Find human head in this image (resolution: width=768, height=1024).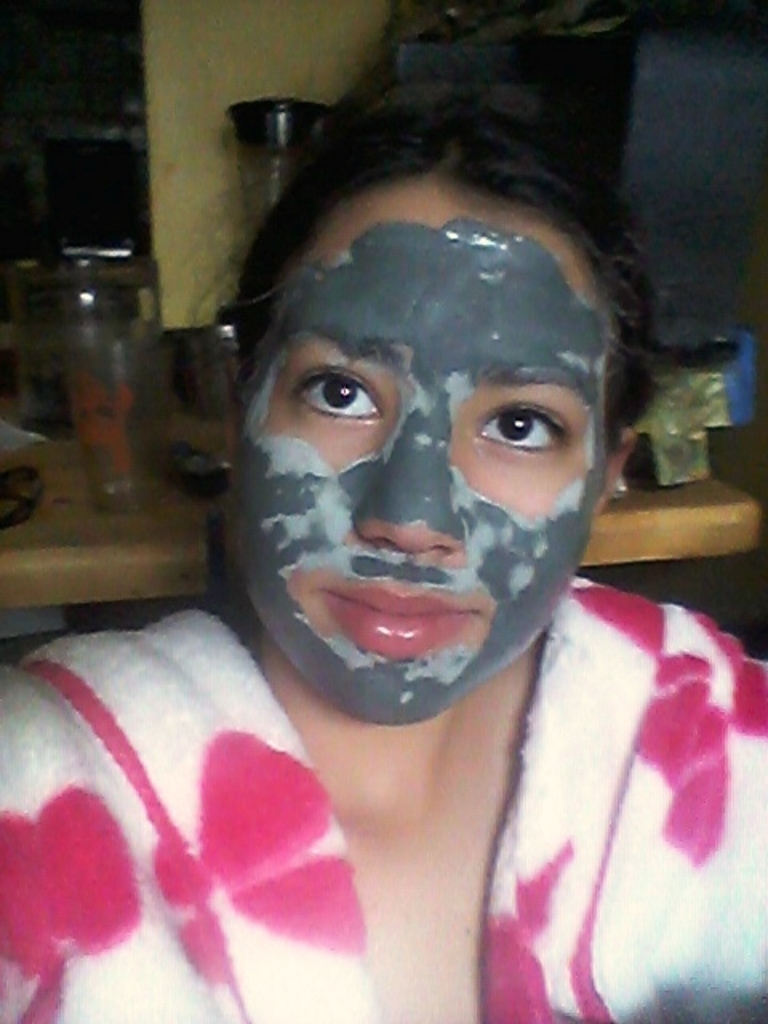
224/197/632/698.
